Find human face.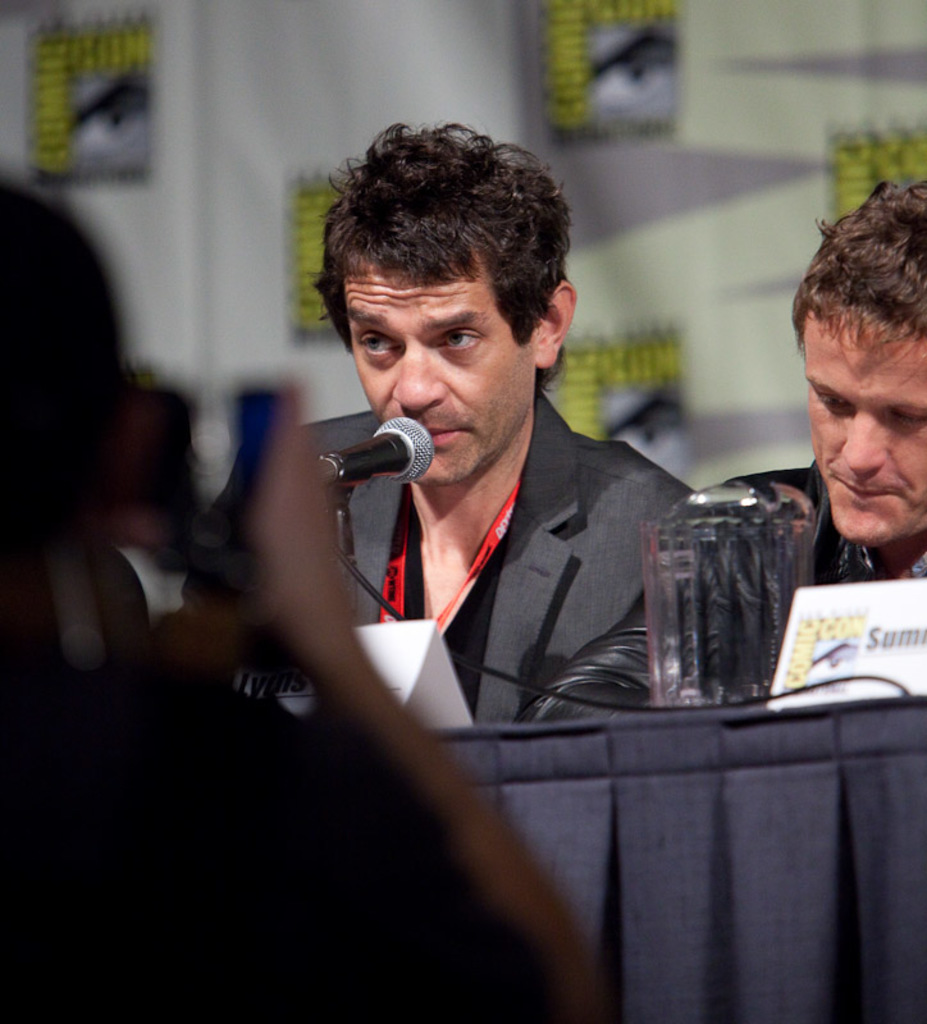
locate(800, 294, 926, 544).
